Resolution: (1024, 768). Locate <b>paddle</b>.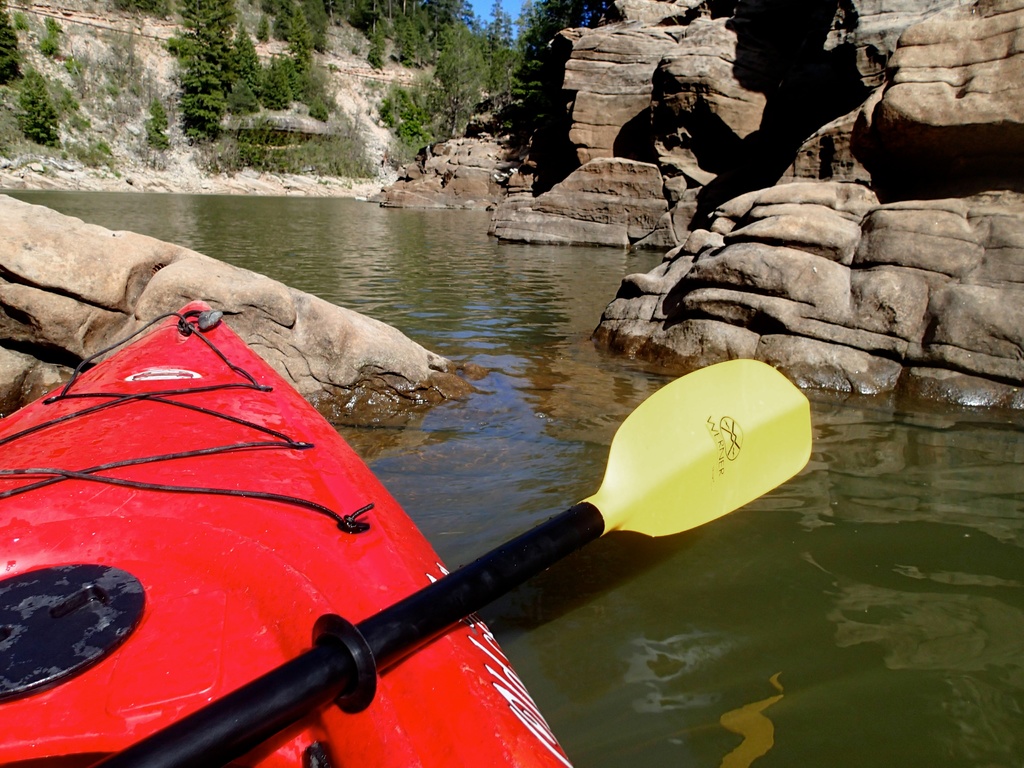
box(46, 347, 871, 745).
